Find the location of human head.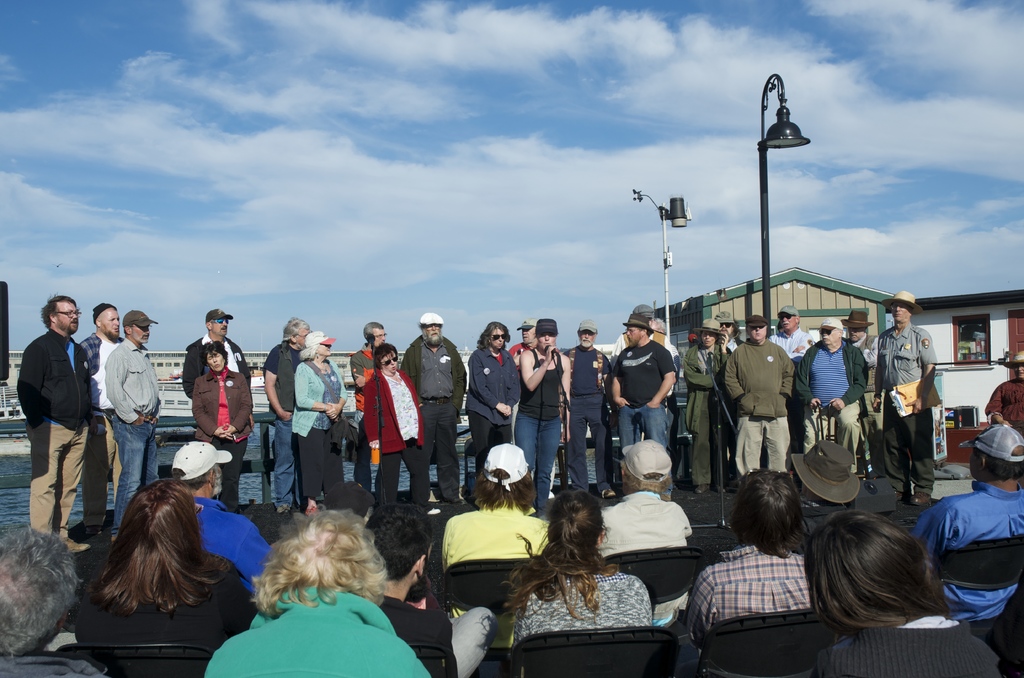
Location: [372, 340, 399, 374].
